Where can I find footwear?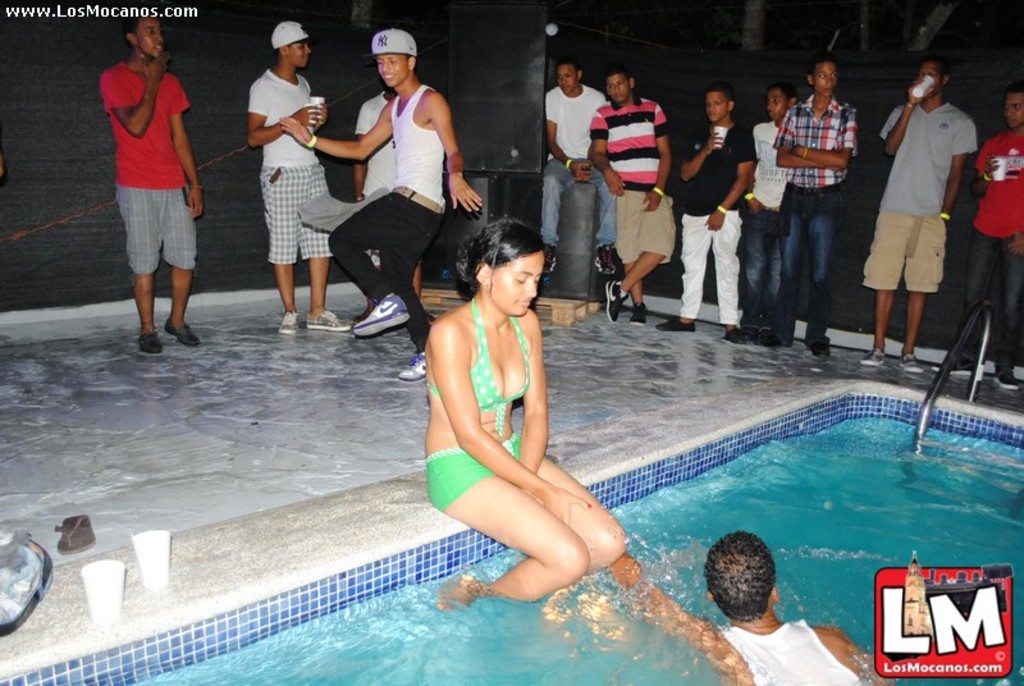
You can find it at box(541, 244, 558, 273).
